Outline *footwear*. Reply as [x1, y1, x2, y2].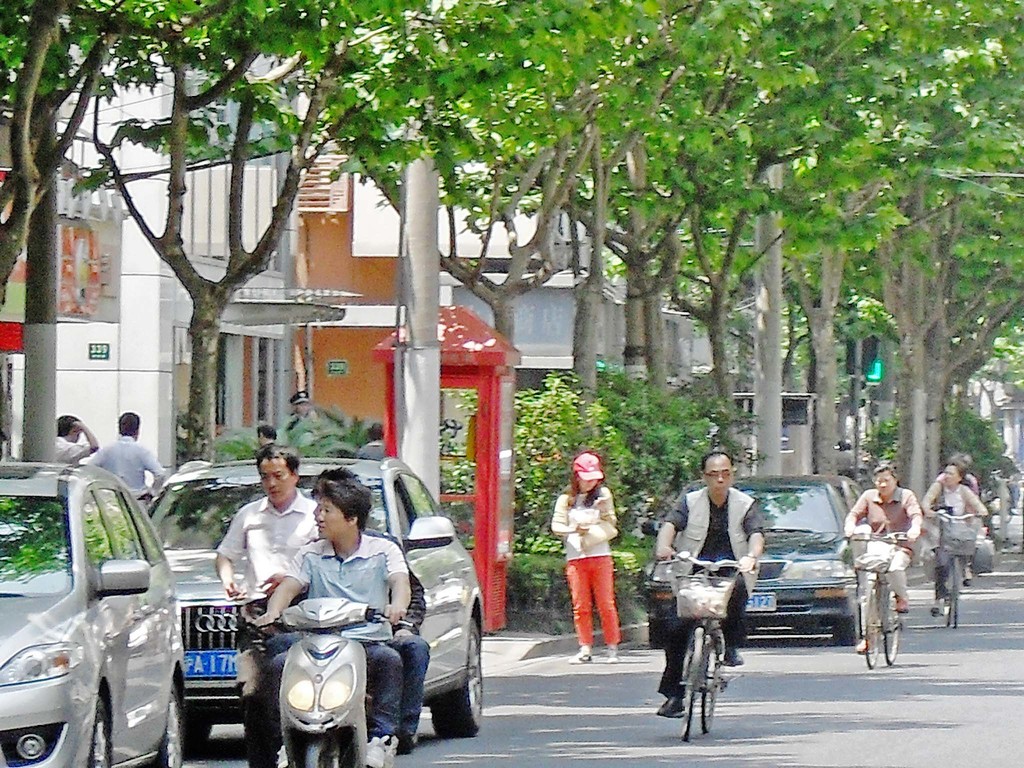
[387, 736, 398, 767].
